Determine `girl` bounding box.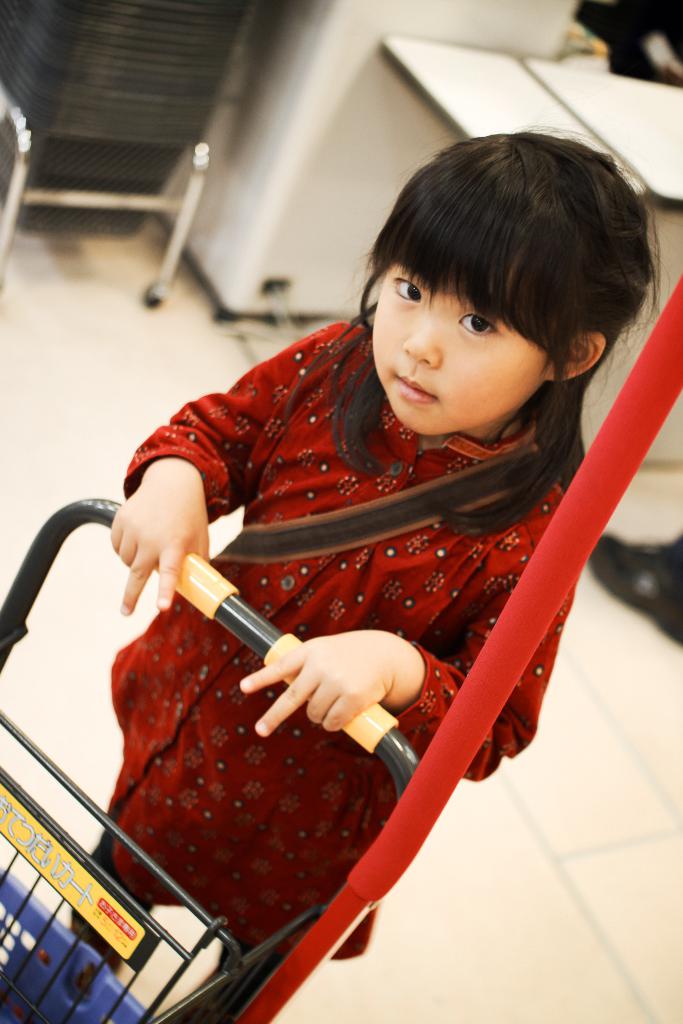
Determined: 69:131:668:1023.
